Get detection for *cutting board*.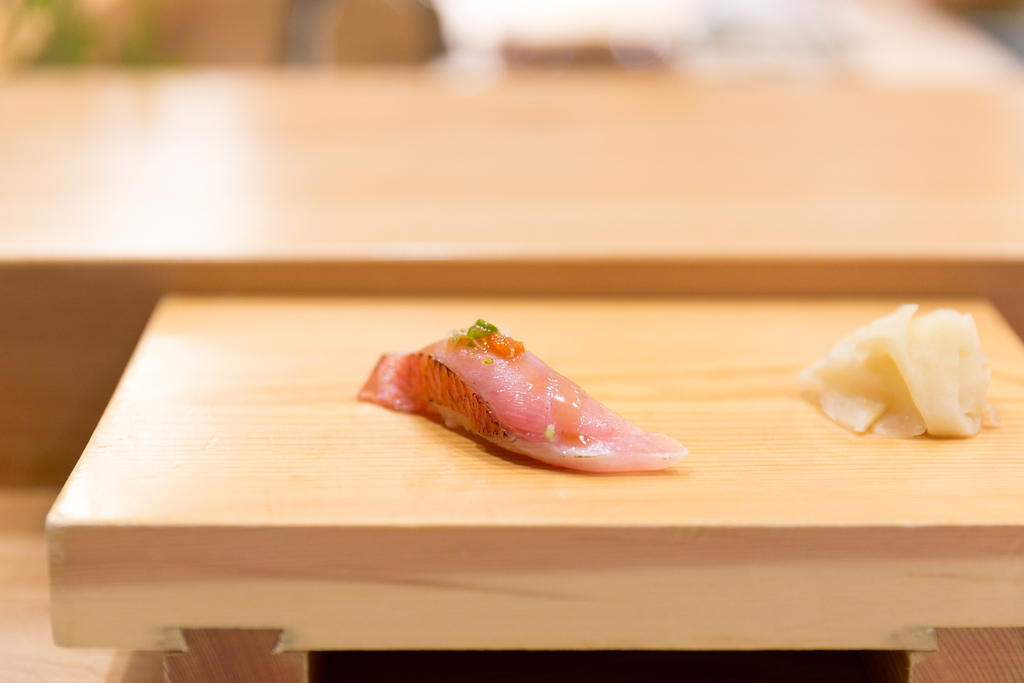
Detection: locate(36, 290, 1023, 650).
